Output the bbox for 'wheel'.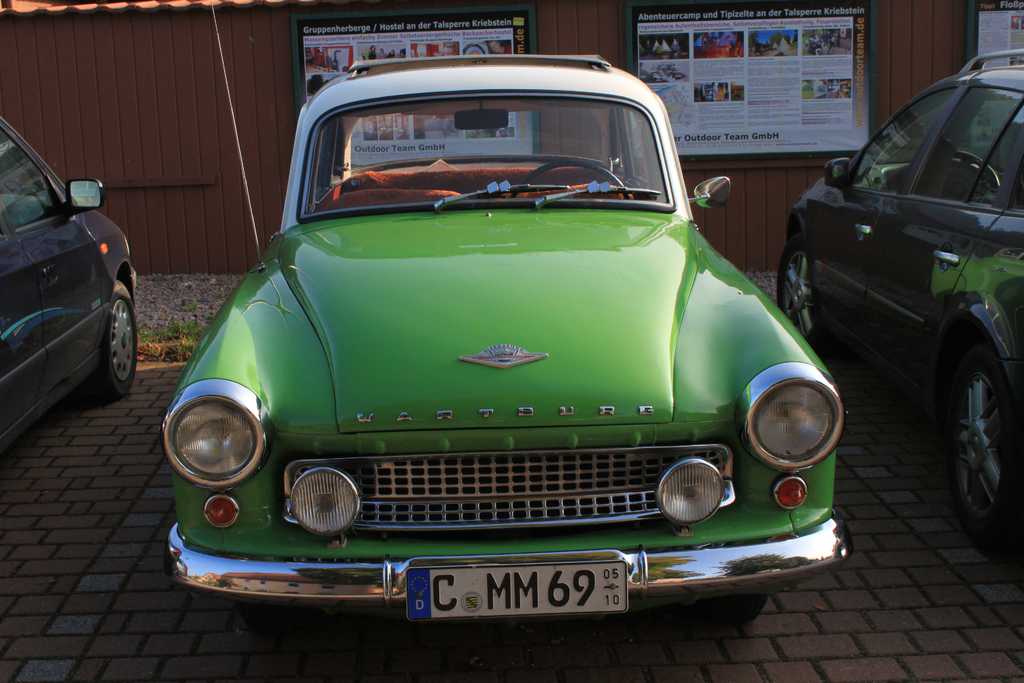
[82,279,137,399].
